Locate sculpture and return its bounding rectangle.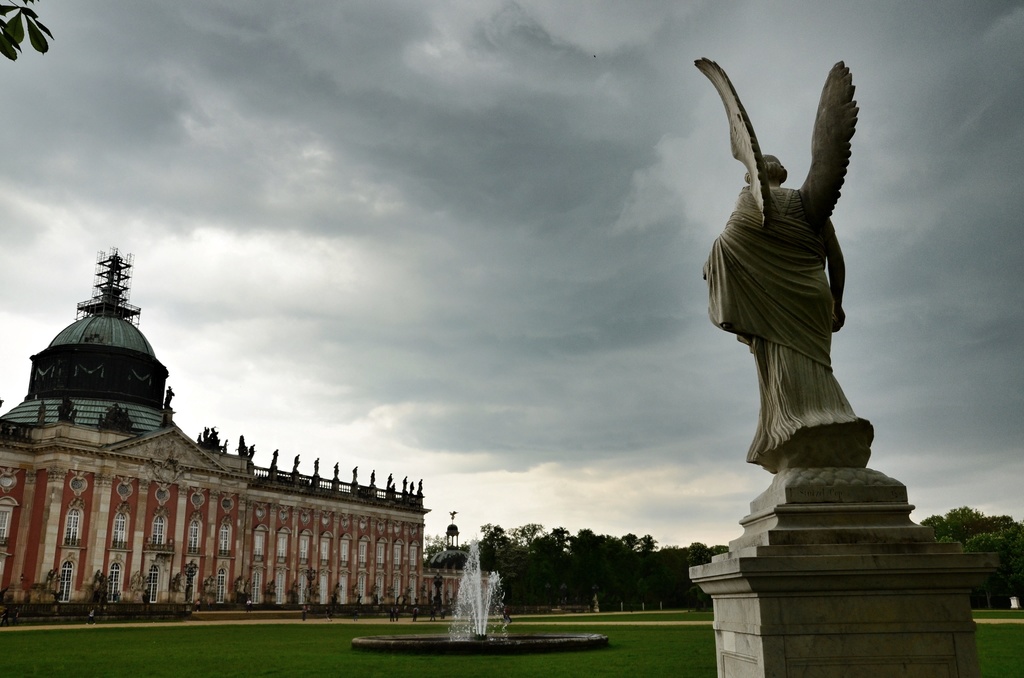
{"x1": 314, "y1": 581, "x2": 323, "y2": 597}.
